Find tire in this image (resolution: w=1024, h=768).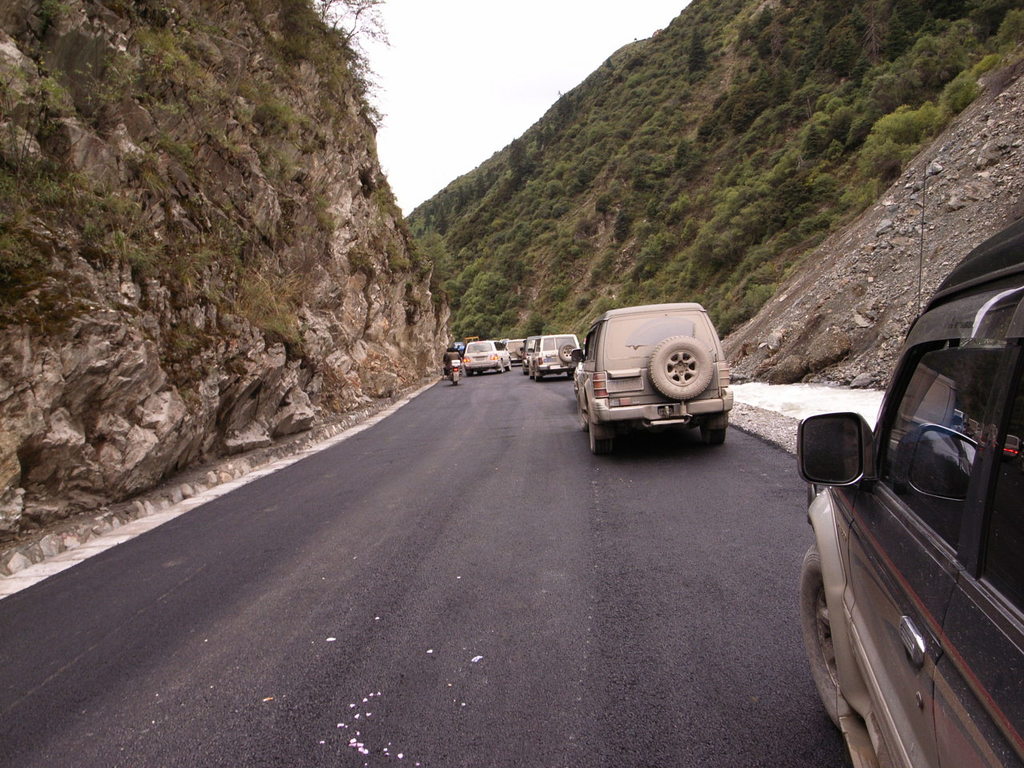
<bbox>701, 426, 726, 442</bbox>.
